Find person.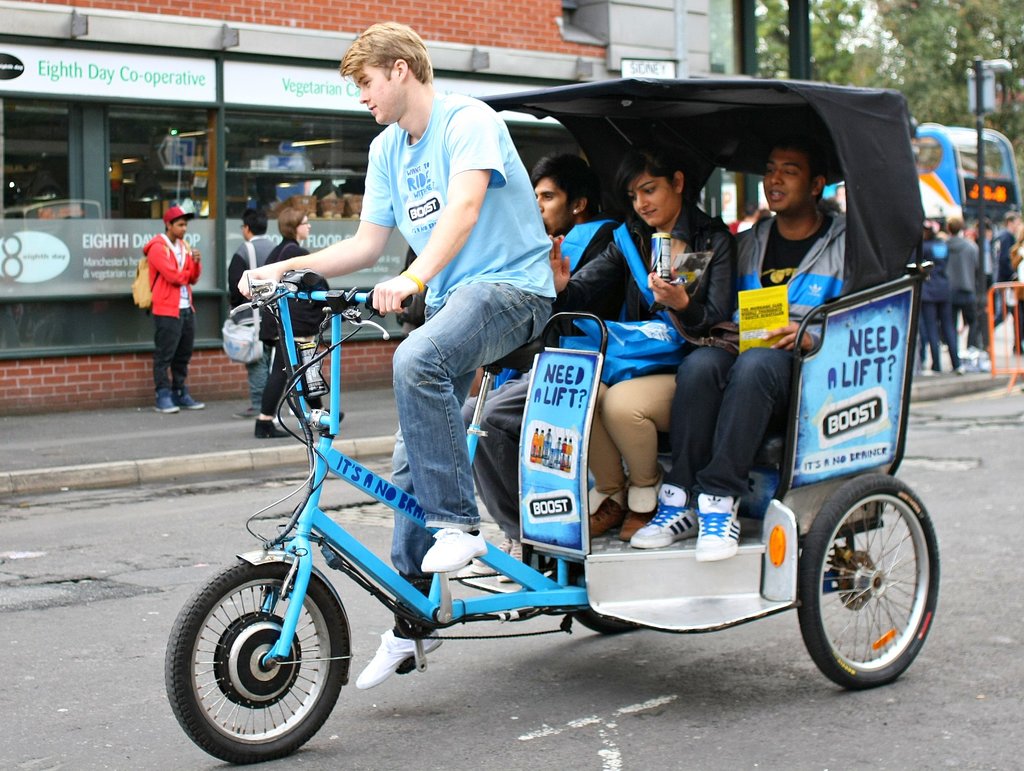
{"left": 637, "top": 122, "right": 844, "bottom": 555}.
